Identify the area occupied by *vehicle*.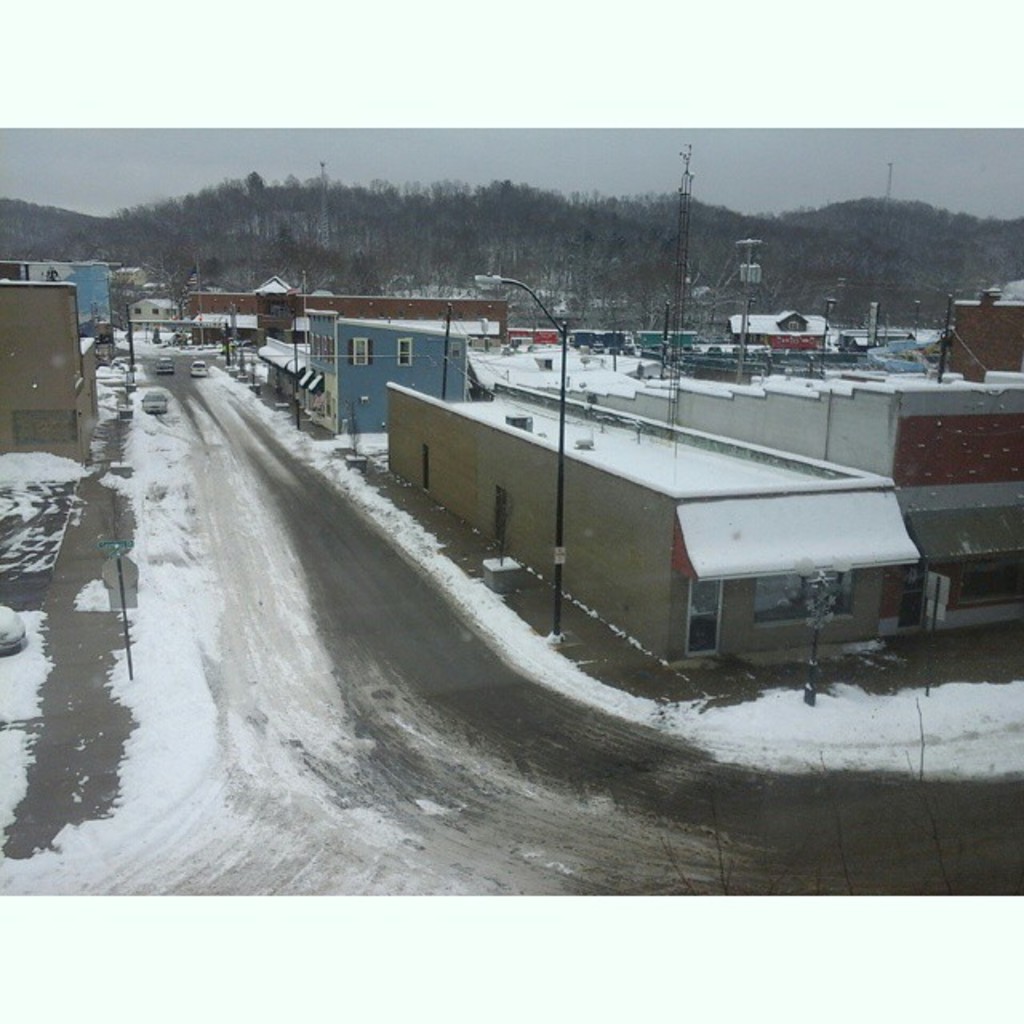
Area: (left=141, top=390, right=170, bottom=413).
